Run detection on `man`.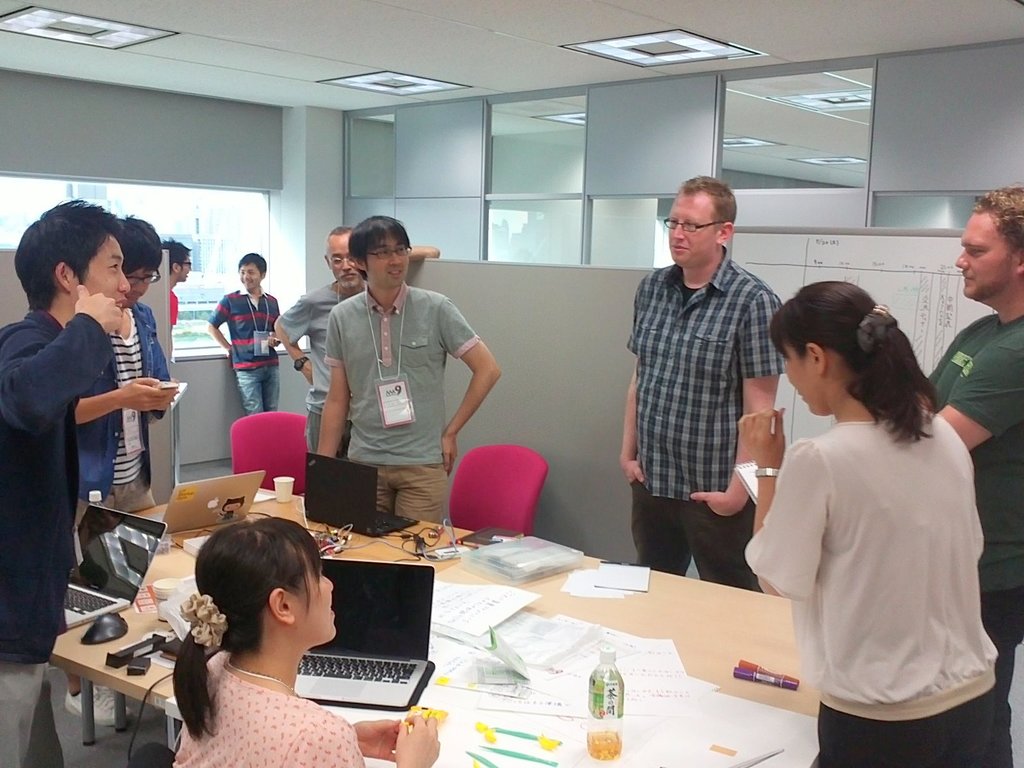
Result: [282, 214, 496, 529].
